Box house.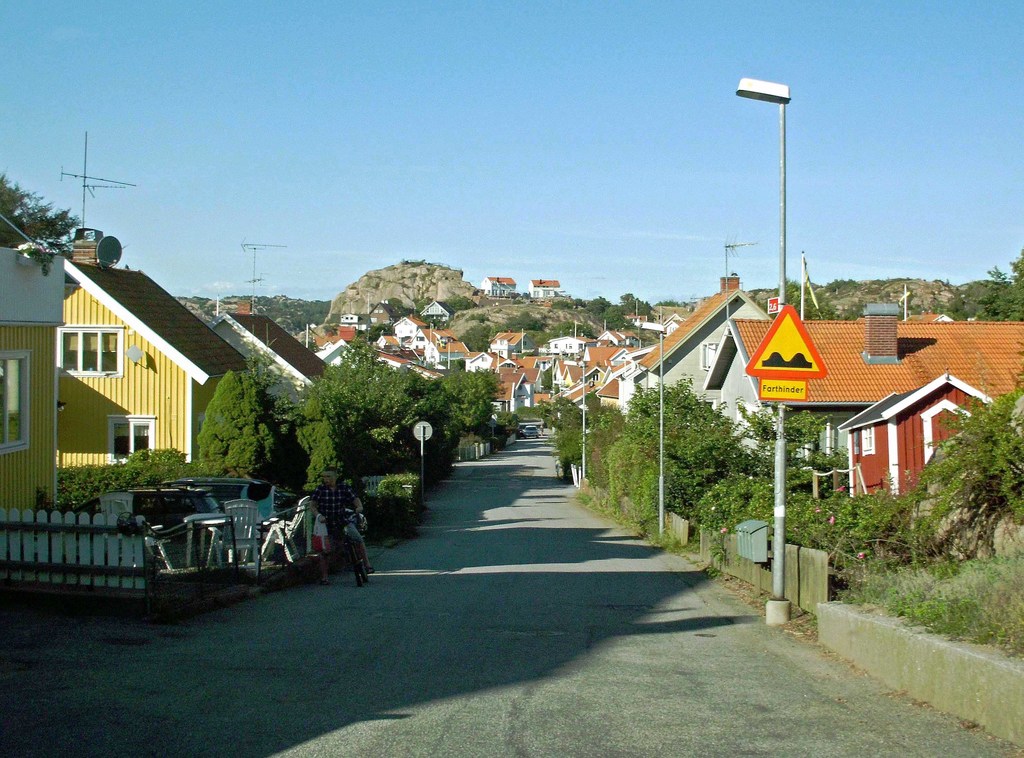
left=527, top=280, right=564, bottom=298.
